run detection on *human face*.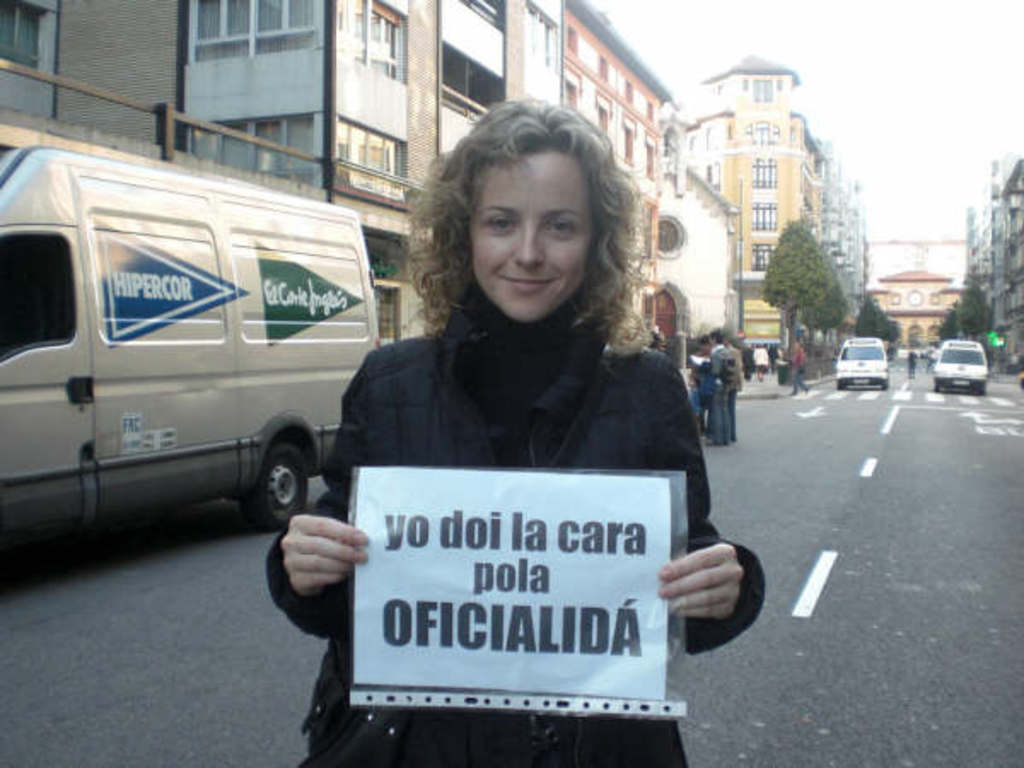
Result: [466,152,591,321].
